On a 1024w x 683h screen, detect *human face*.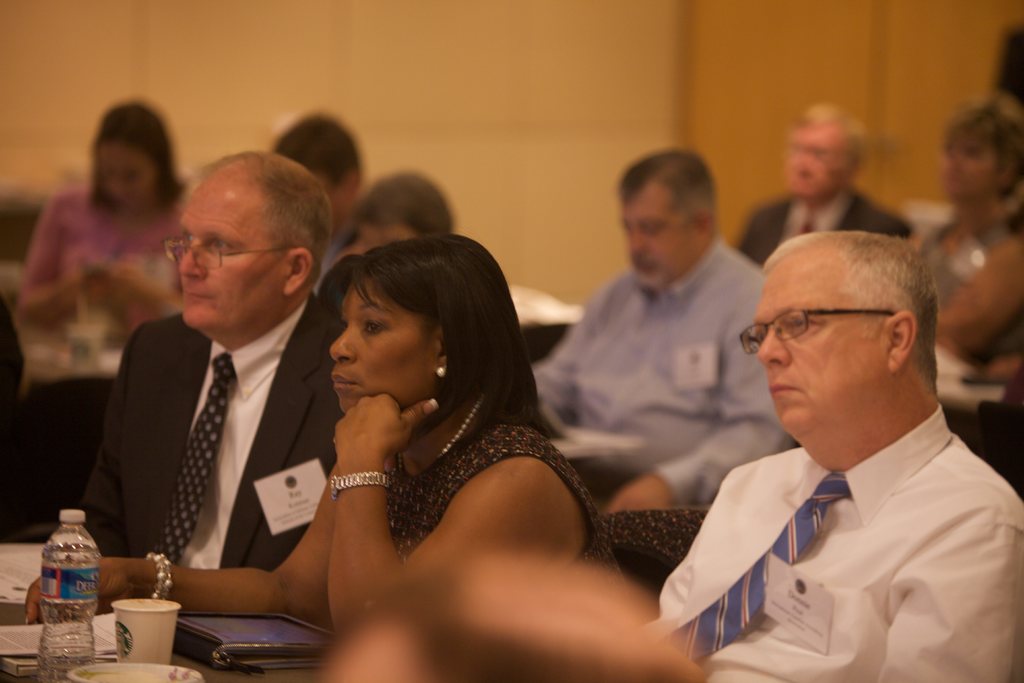
(left=755, top=264, right=884, bottom=439).
